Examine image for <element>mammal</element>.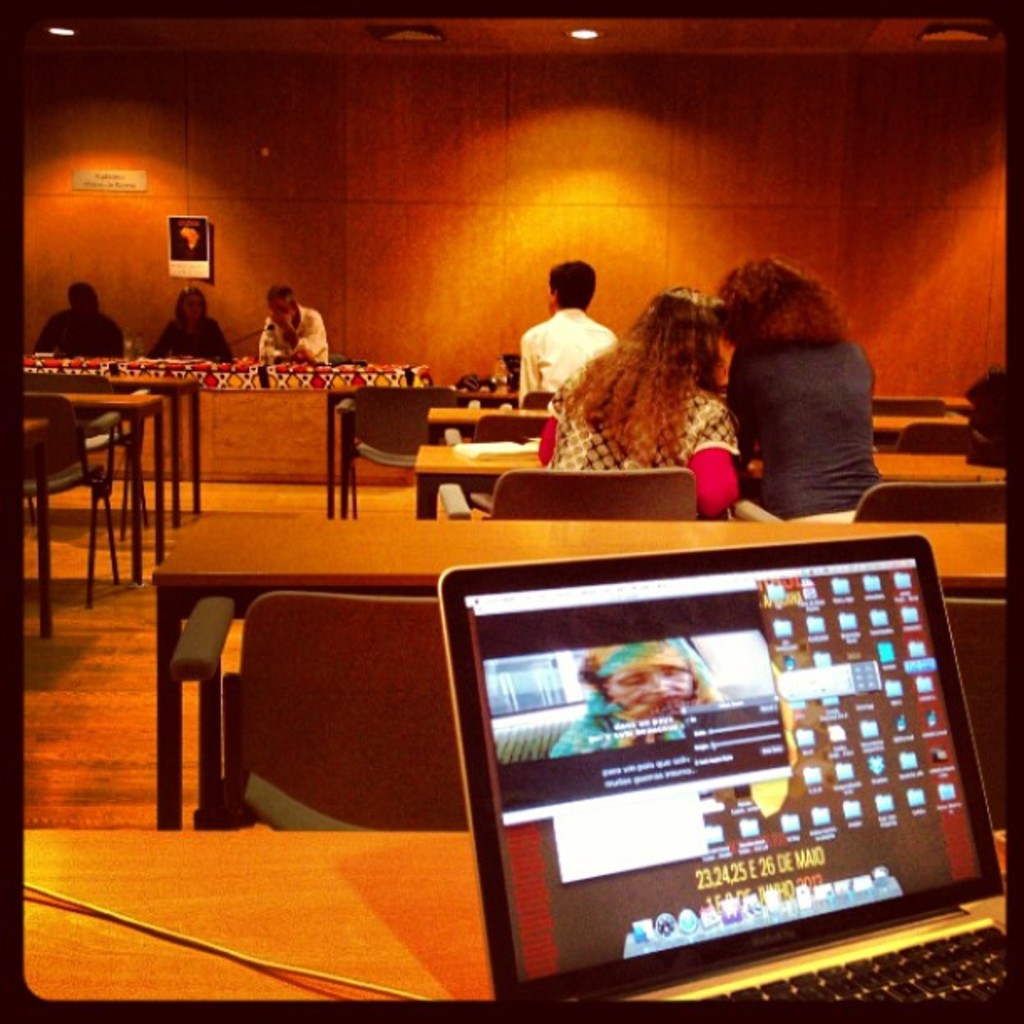
Examination result: bbox(149, 293, 241, 366).
